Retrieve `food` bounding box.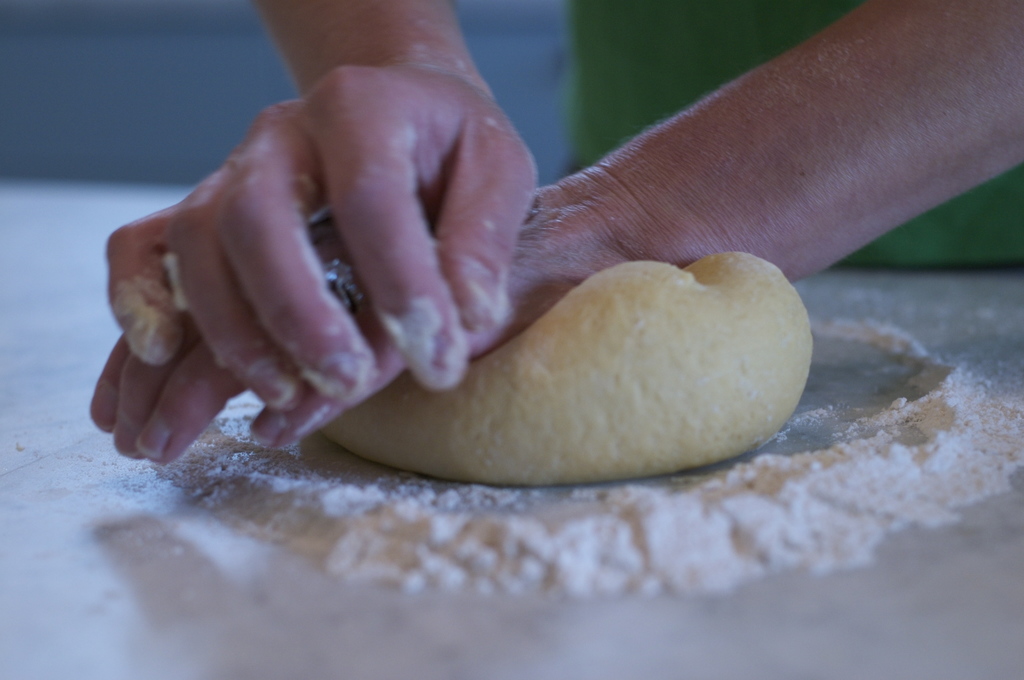
Bounding box: <region>376, 240, 844, 472</region>.
